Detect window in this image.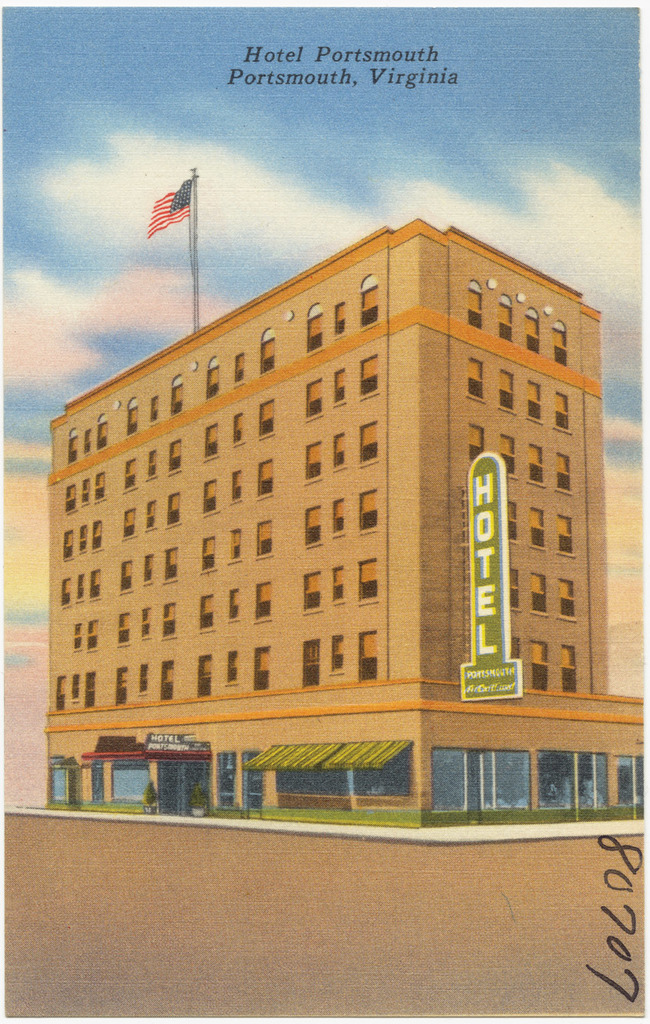
Detection: [left=123, top=507, right=133, bottom=537].
